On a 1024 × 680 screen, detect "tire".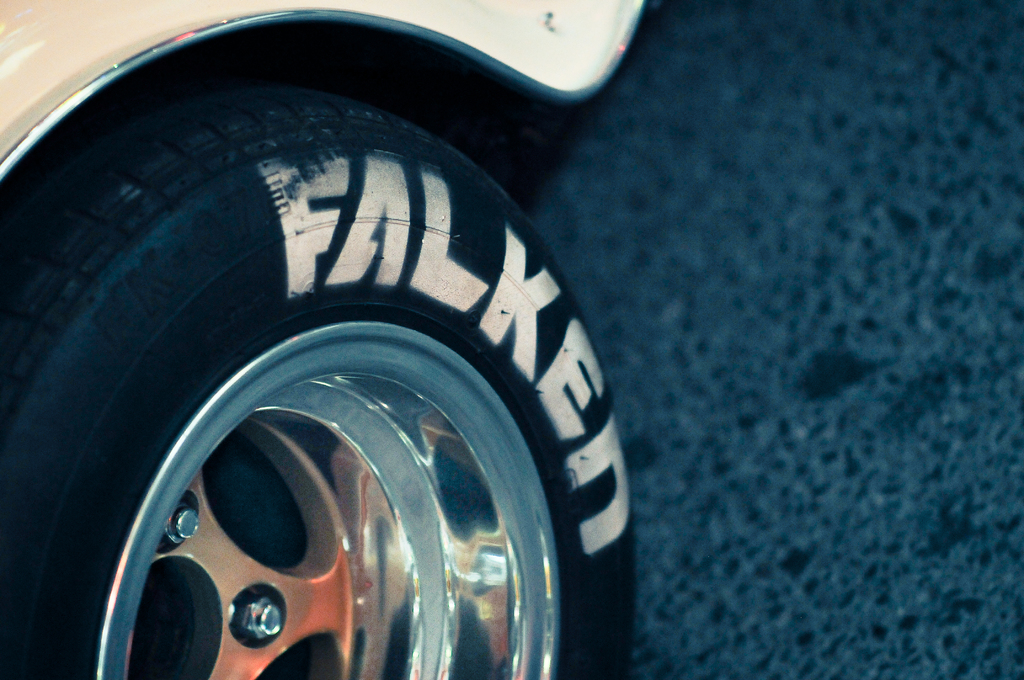
(0, 0, 677, 679).
